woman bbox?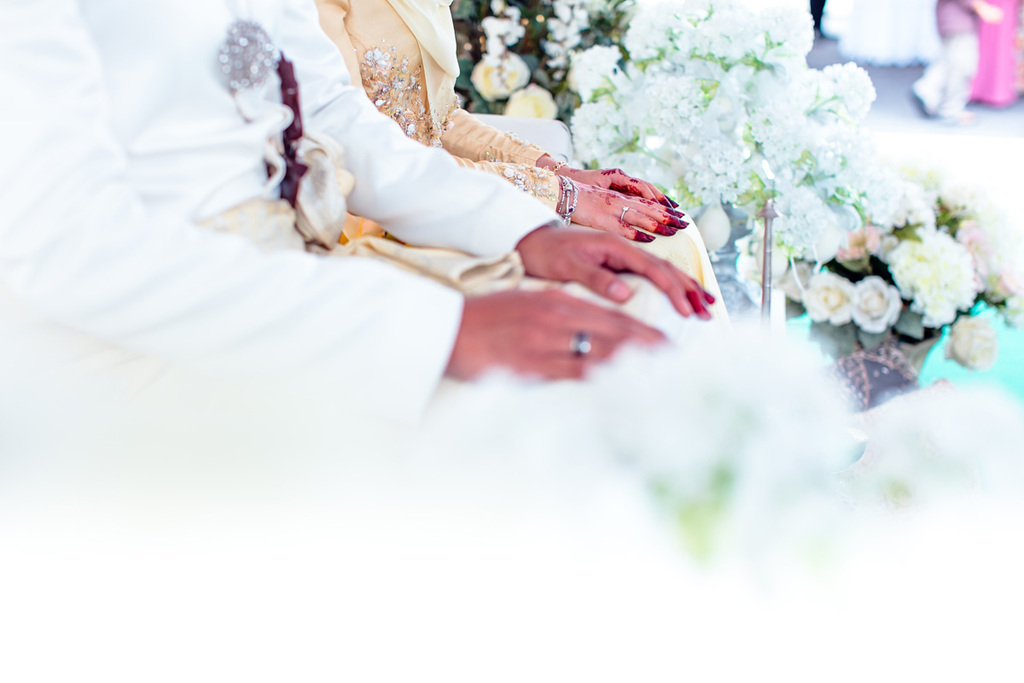
x1=311 y1=0 x2=728 y2=311
